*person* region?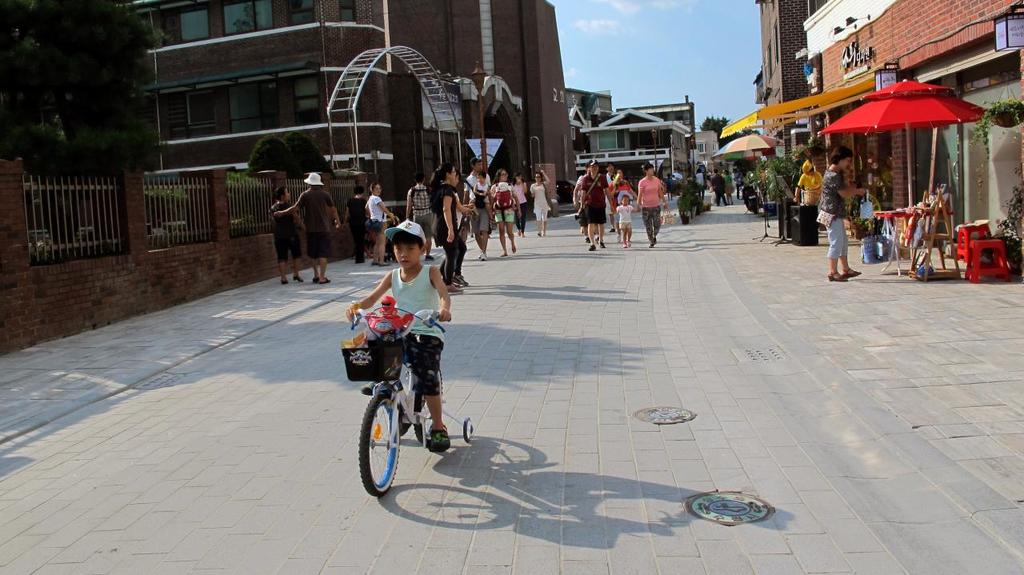
{"x1": 570, "y1": 161, "x2": 591, "y2": 232}
